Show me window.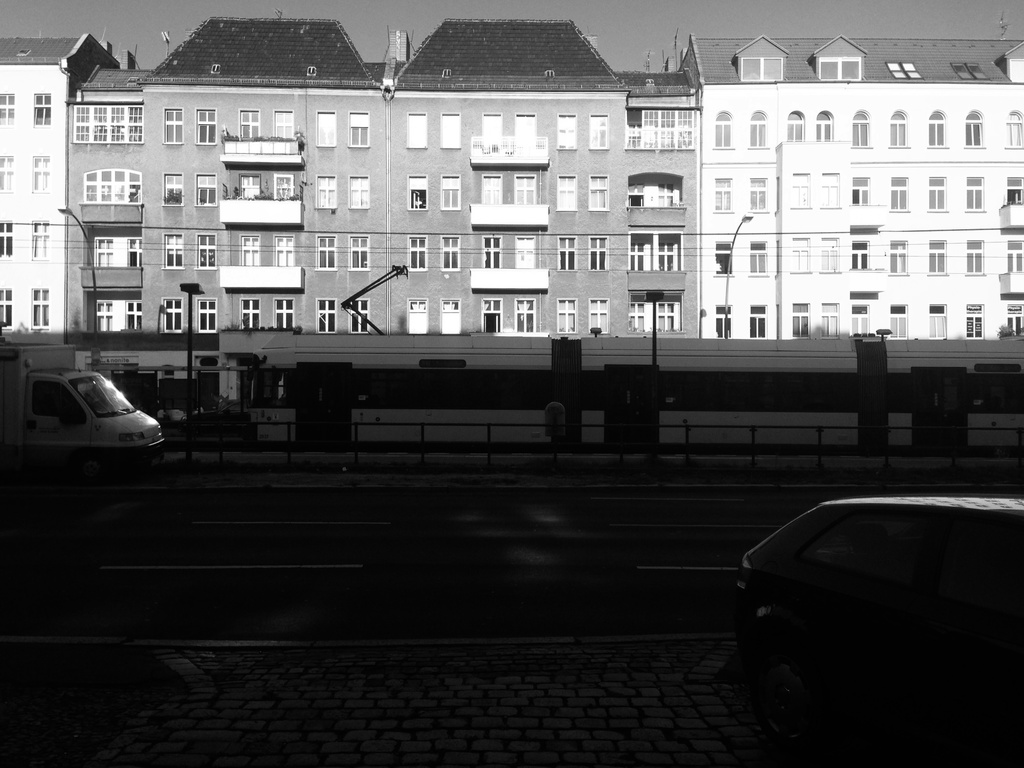
window is here: Rect(31, 383, 88, 427).
